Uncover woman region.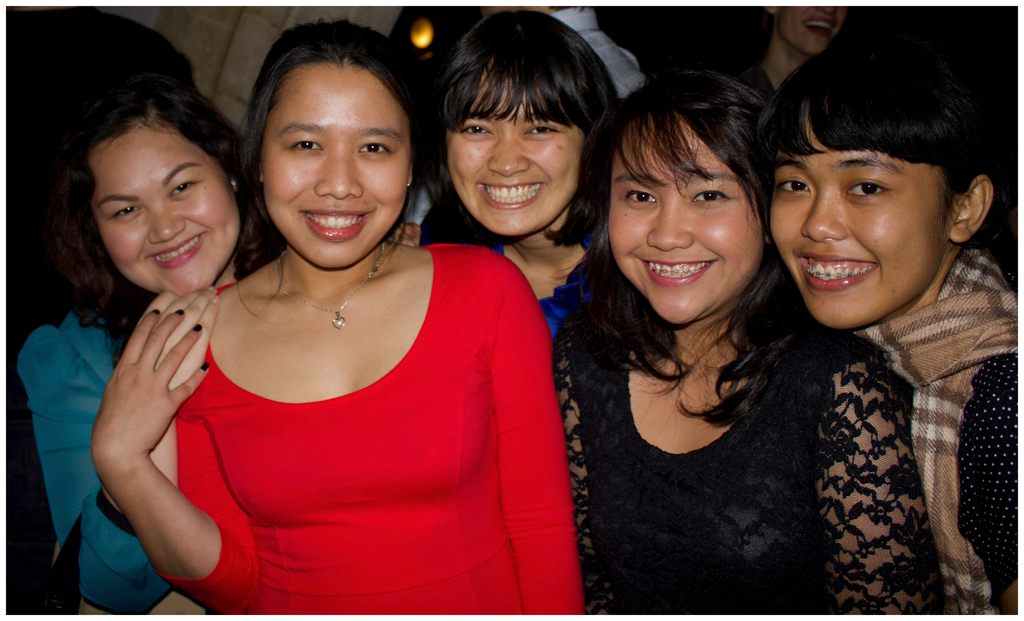
Uncovered: select_region(385, 10, 621, 334).
